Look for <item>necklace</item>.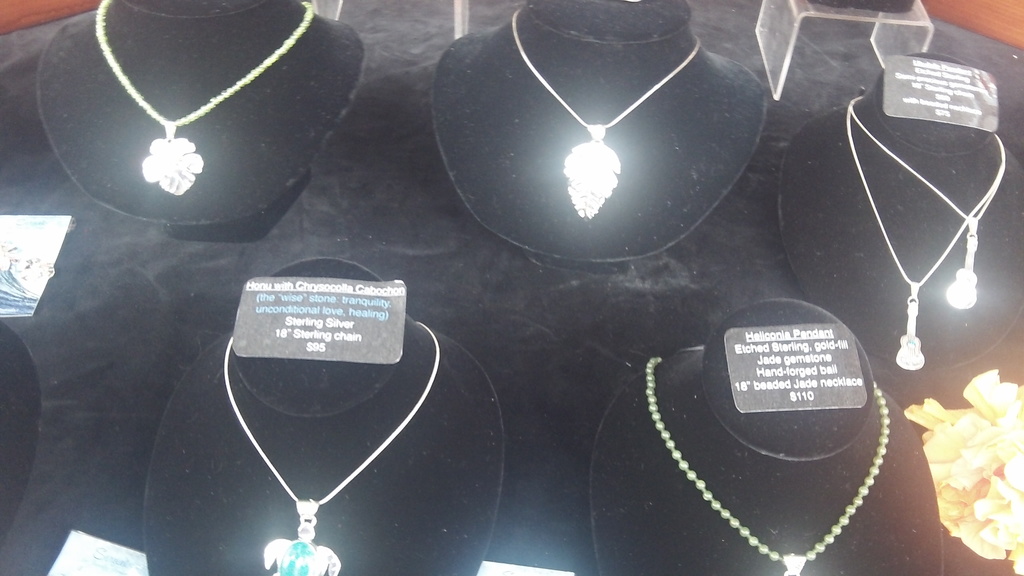
Found: (643,354,891,575).
